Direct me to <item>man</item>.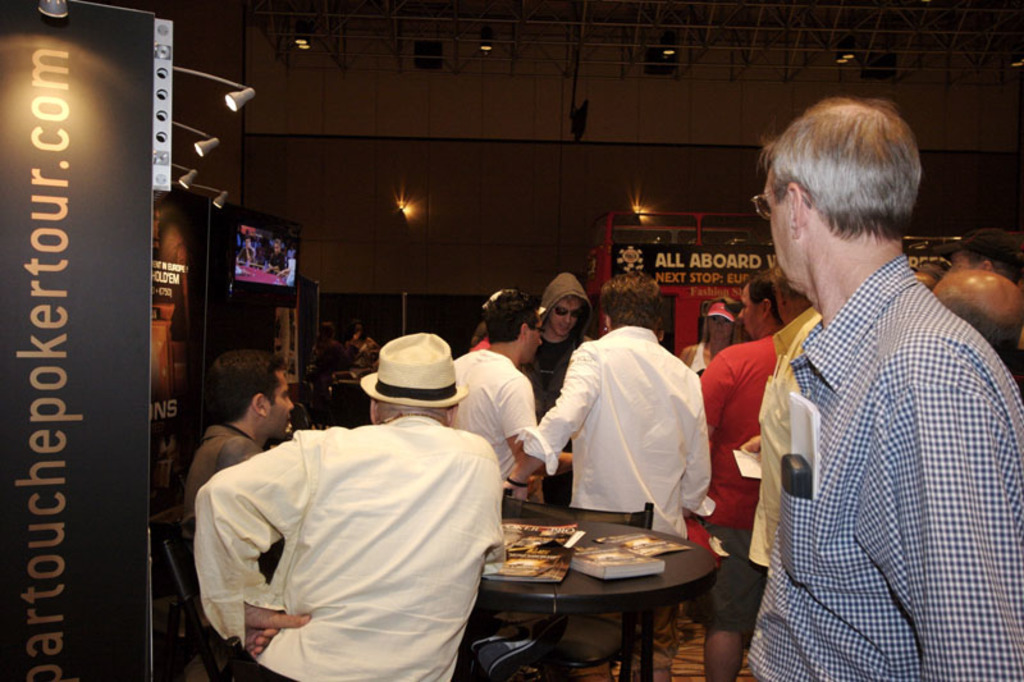
Direction: x1=490, y1=266, x2=712, y2=548.
